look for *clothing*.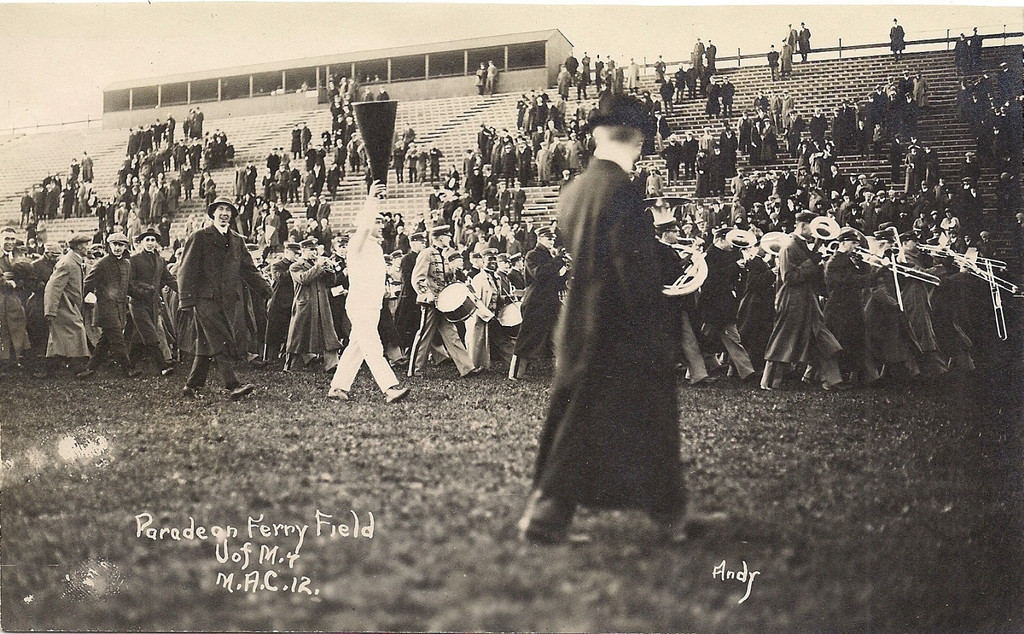
Found: [left=329, top=194, right=396, bottom=391].
